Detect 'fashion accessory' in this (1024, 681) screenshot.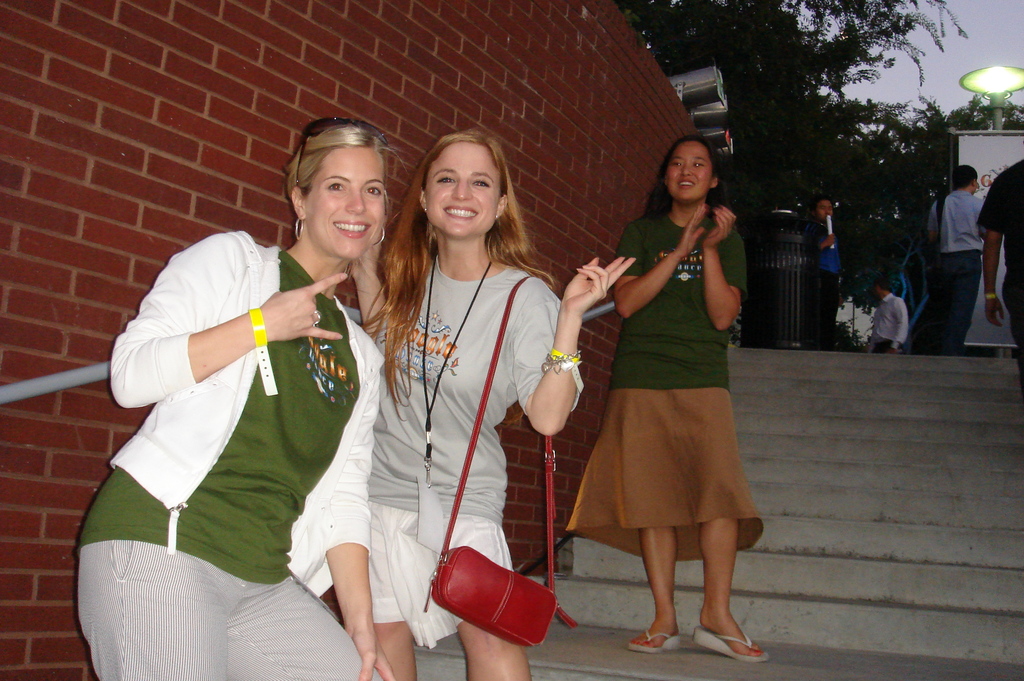
Detection: (421, 273, 570, 648).
